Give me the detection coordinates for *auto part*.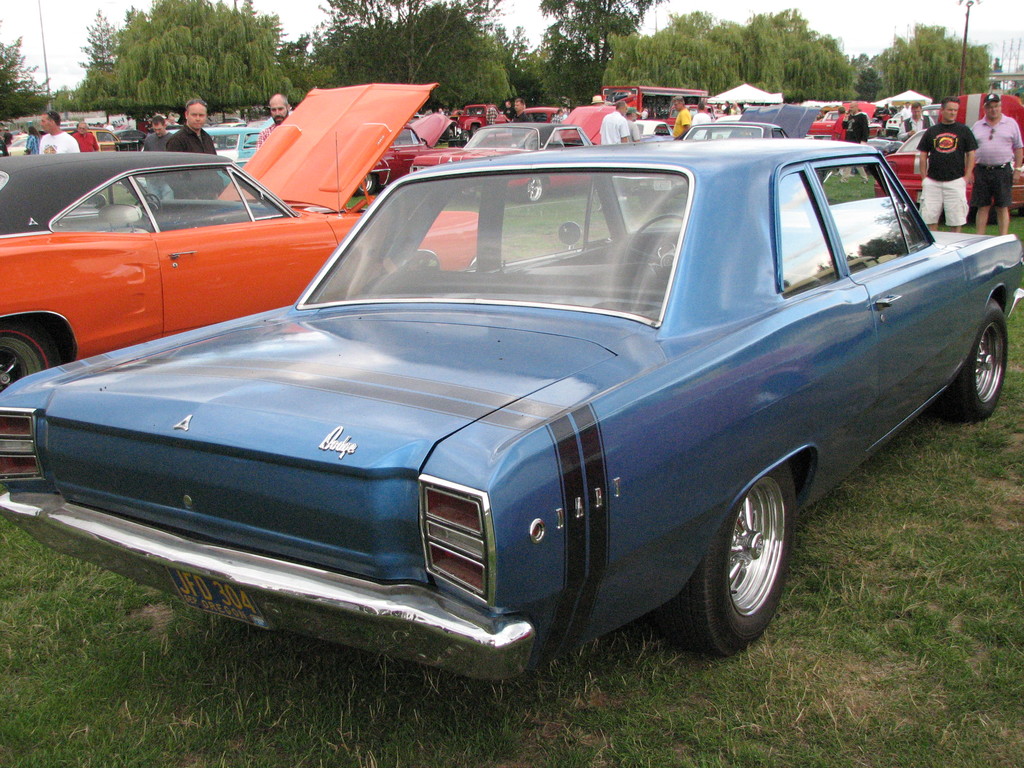
<bbox>819, 108, 838, 121</bbox>.
